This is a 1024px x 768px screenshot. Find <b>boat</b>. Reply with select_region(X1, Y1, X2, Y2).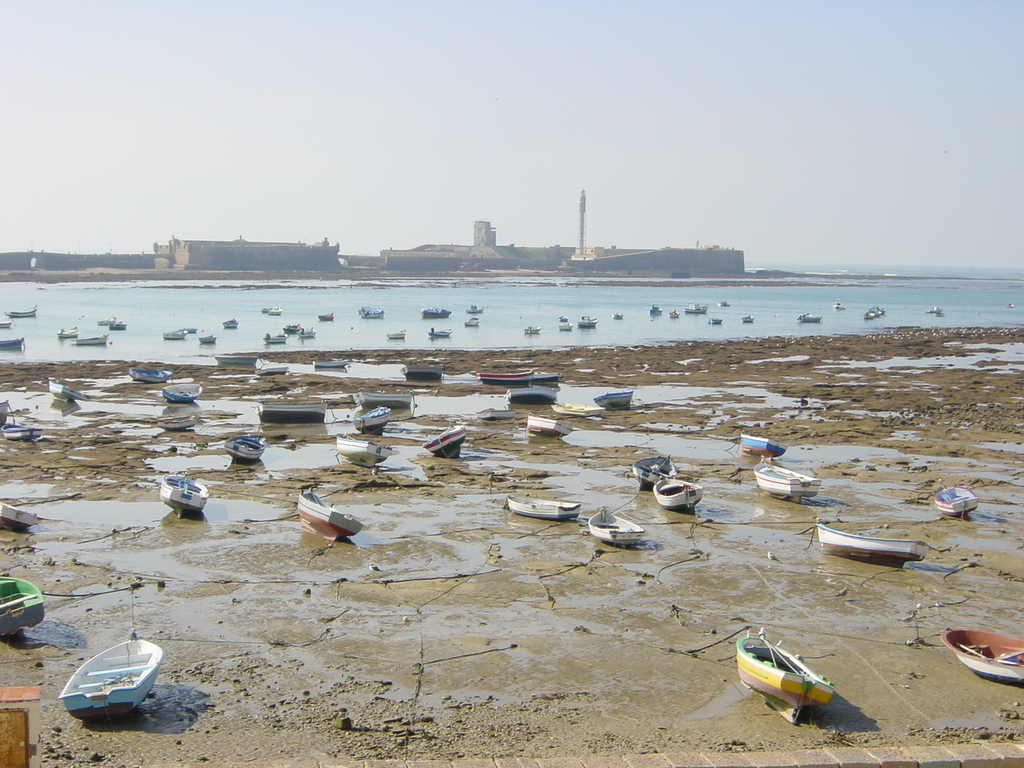
select_region(716, 297, 730, 307).
